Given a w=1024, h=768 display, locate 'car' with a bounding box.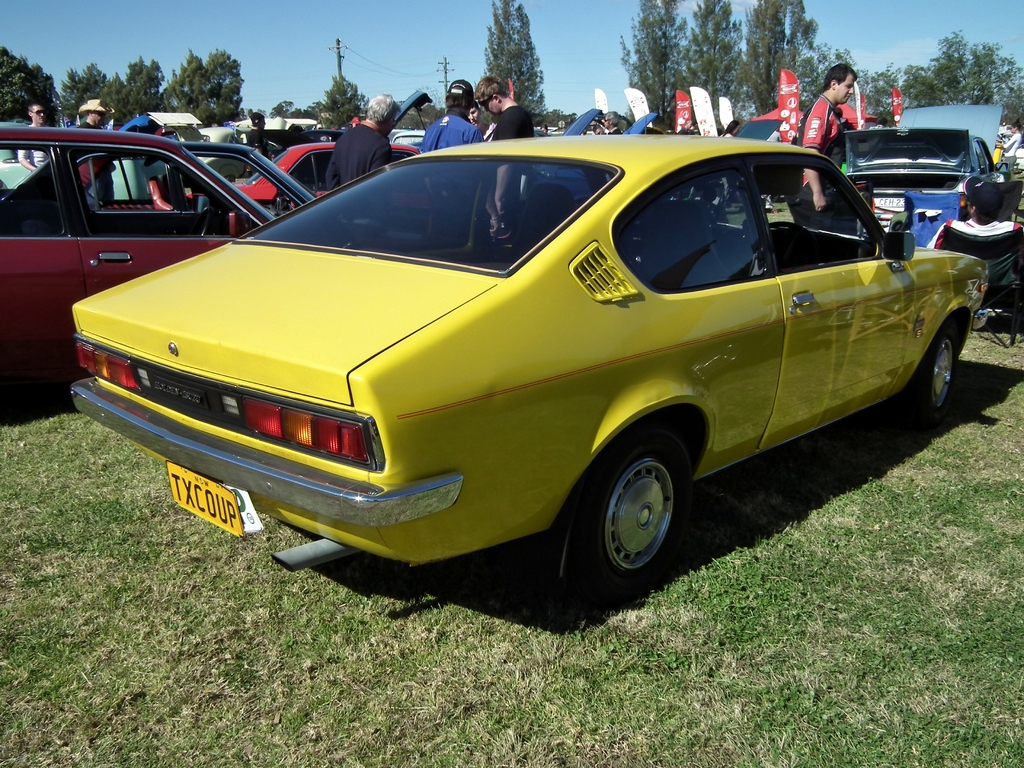
Located: Rect(219, 145, 424, 212).
